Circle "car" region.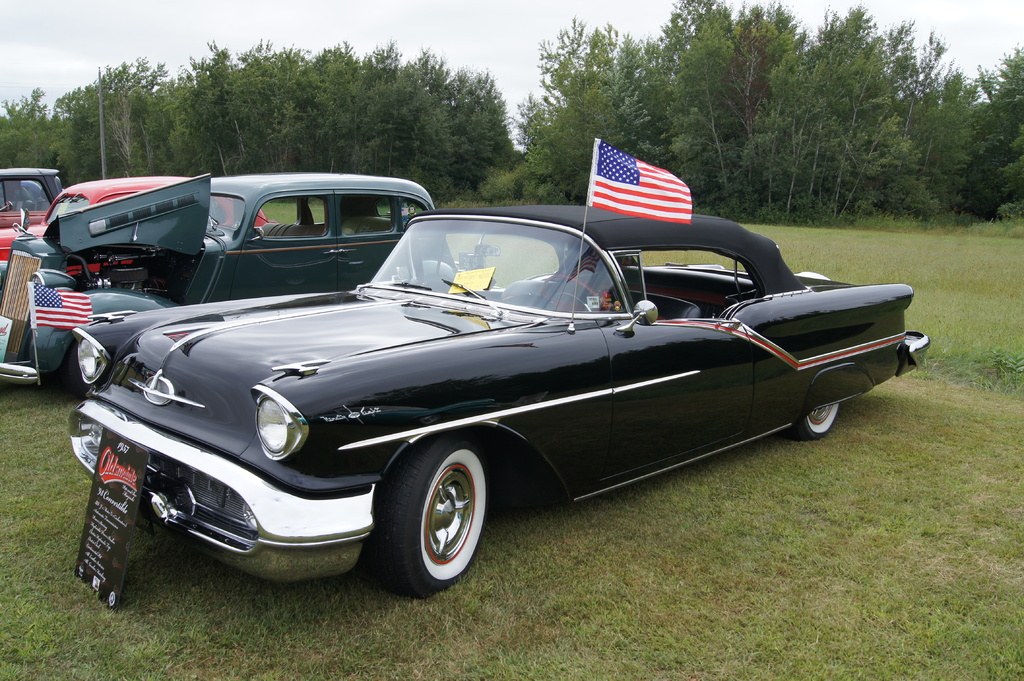
Region: (76, 172, 488, 390).
